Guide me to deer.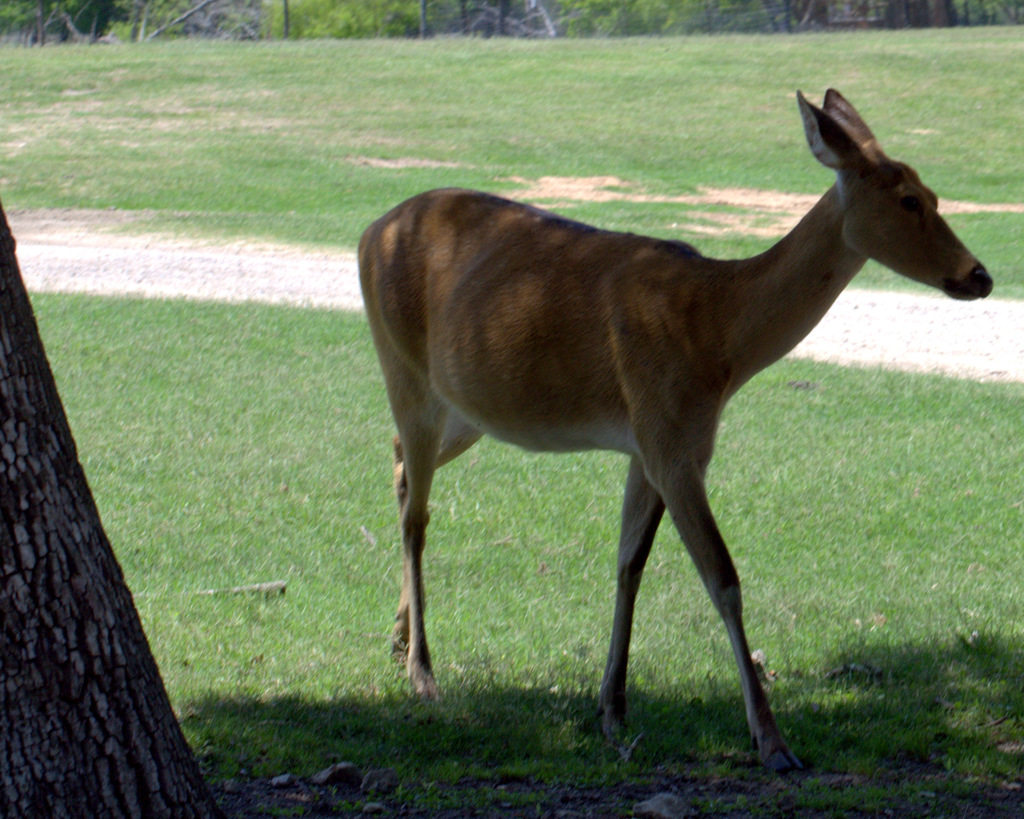
Guidance: Rect(359, 86, 996, 766).
